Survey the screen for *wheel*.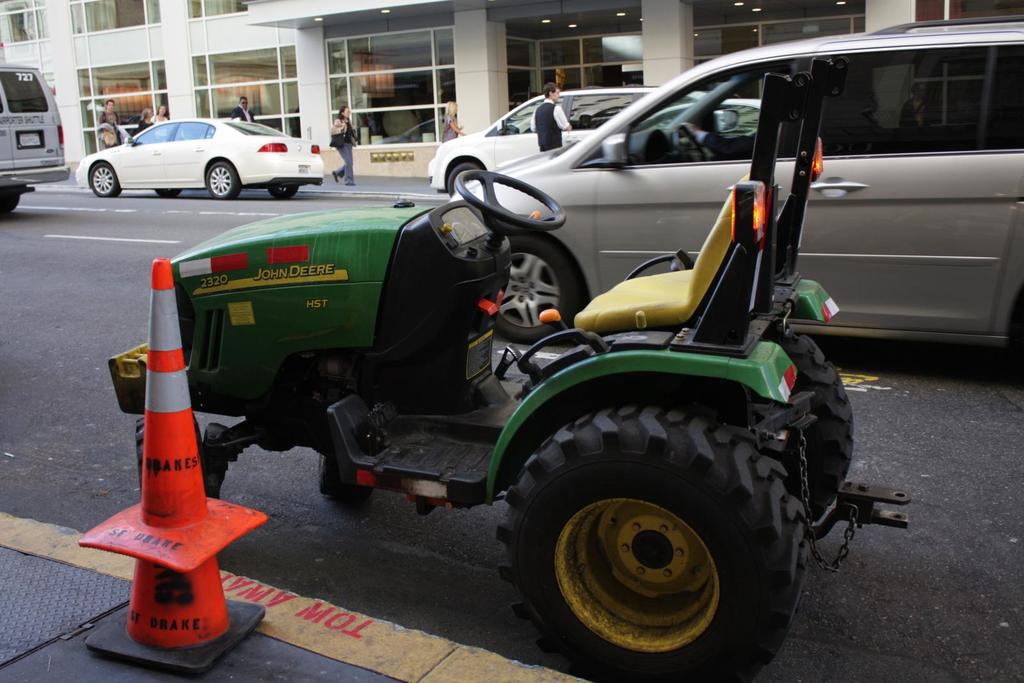
Survey found: 206:162:240:197.
